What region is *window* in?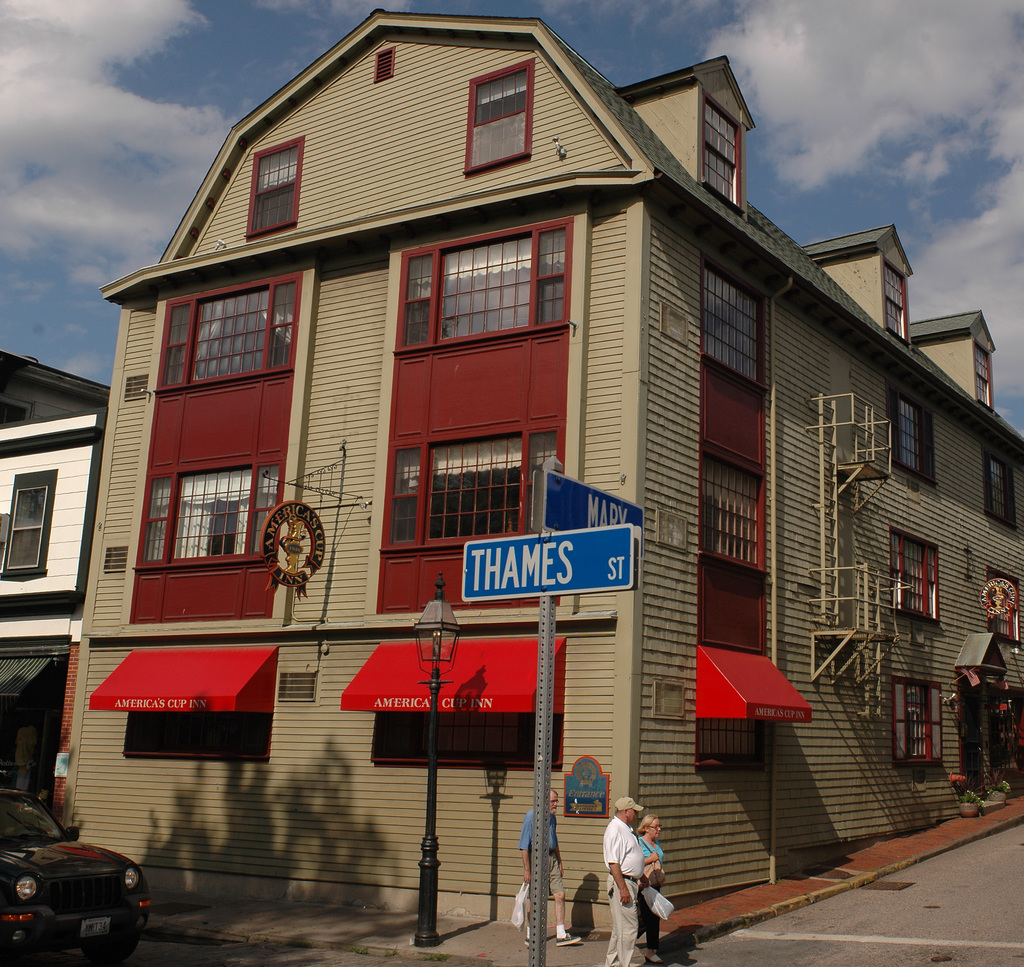
rect(889, 389, 939, 482).
